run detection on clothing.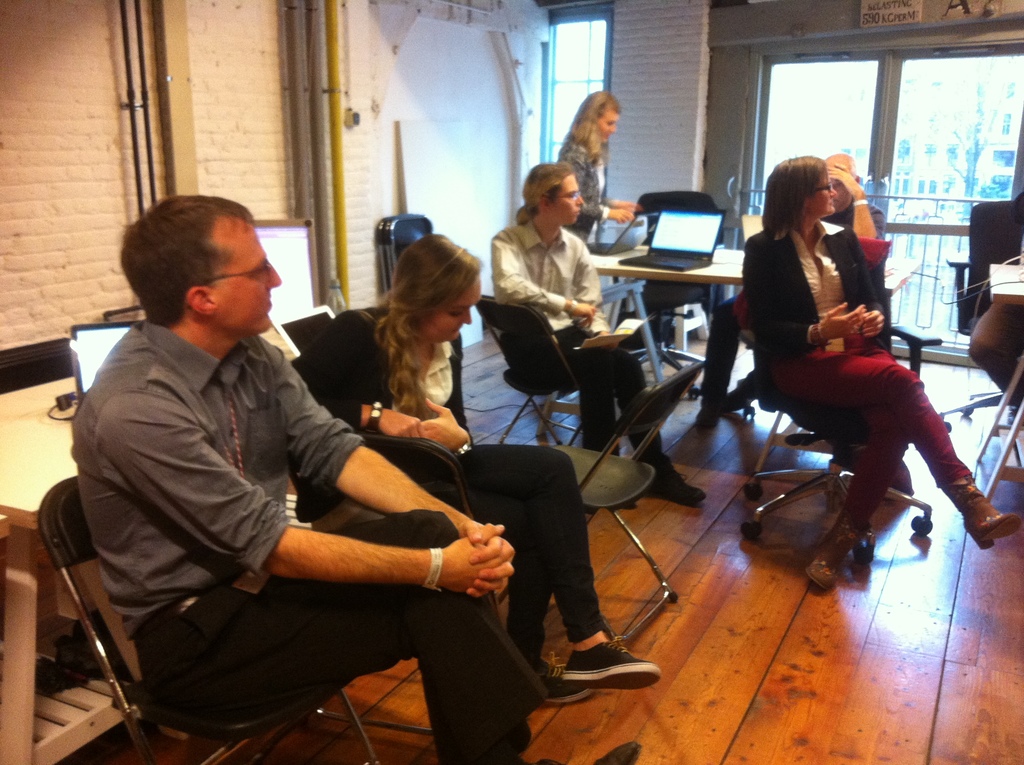
Result: select_region(490, 215, 672, 474).
